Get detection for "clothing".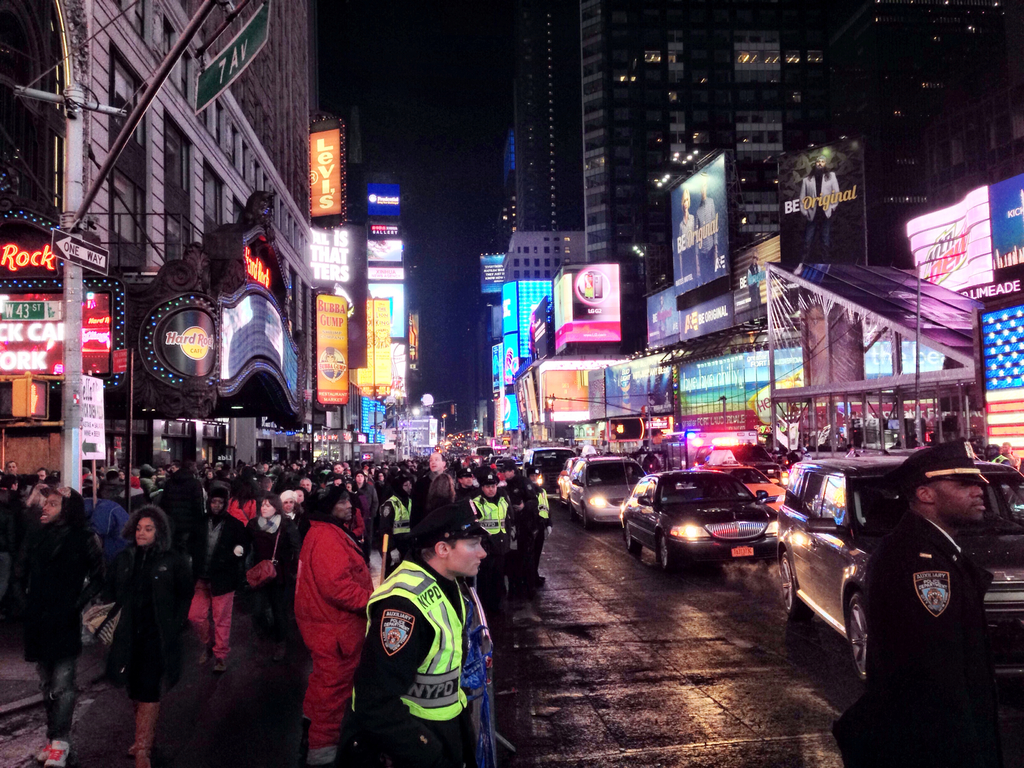
Detection: x1=22, y1=477, x2=44, y2=514.
